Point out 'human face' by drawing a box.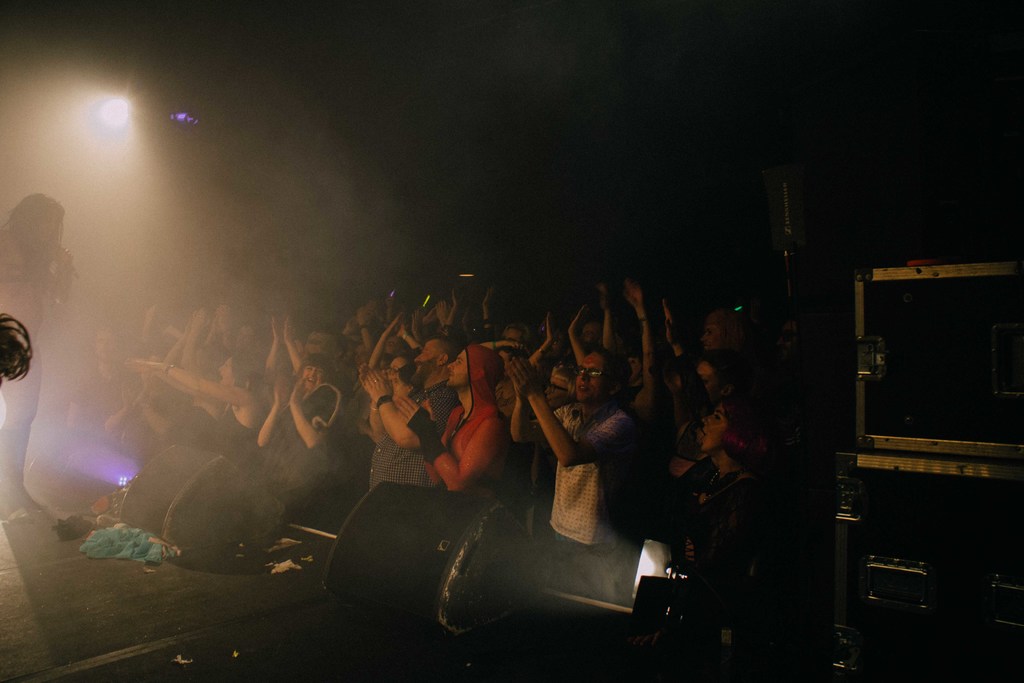
<bbox>385, 337, 399, 361</bbox>.
